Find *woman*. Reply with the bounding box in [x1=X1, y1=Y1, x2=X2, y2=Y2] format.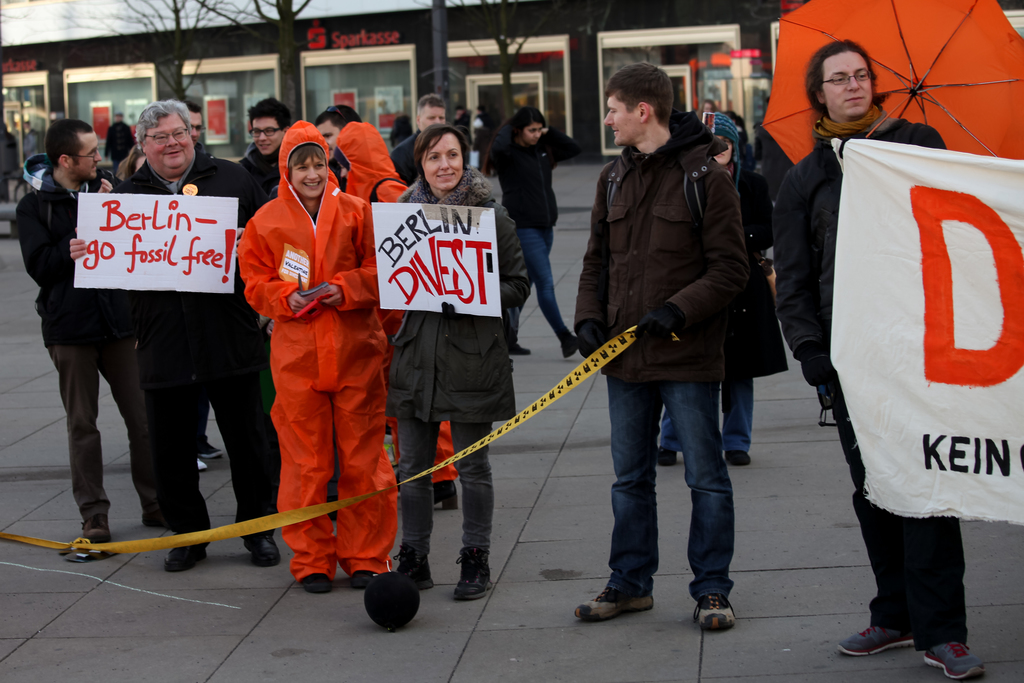
[x1=238, y1=118, x2=399, y2=596].
